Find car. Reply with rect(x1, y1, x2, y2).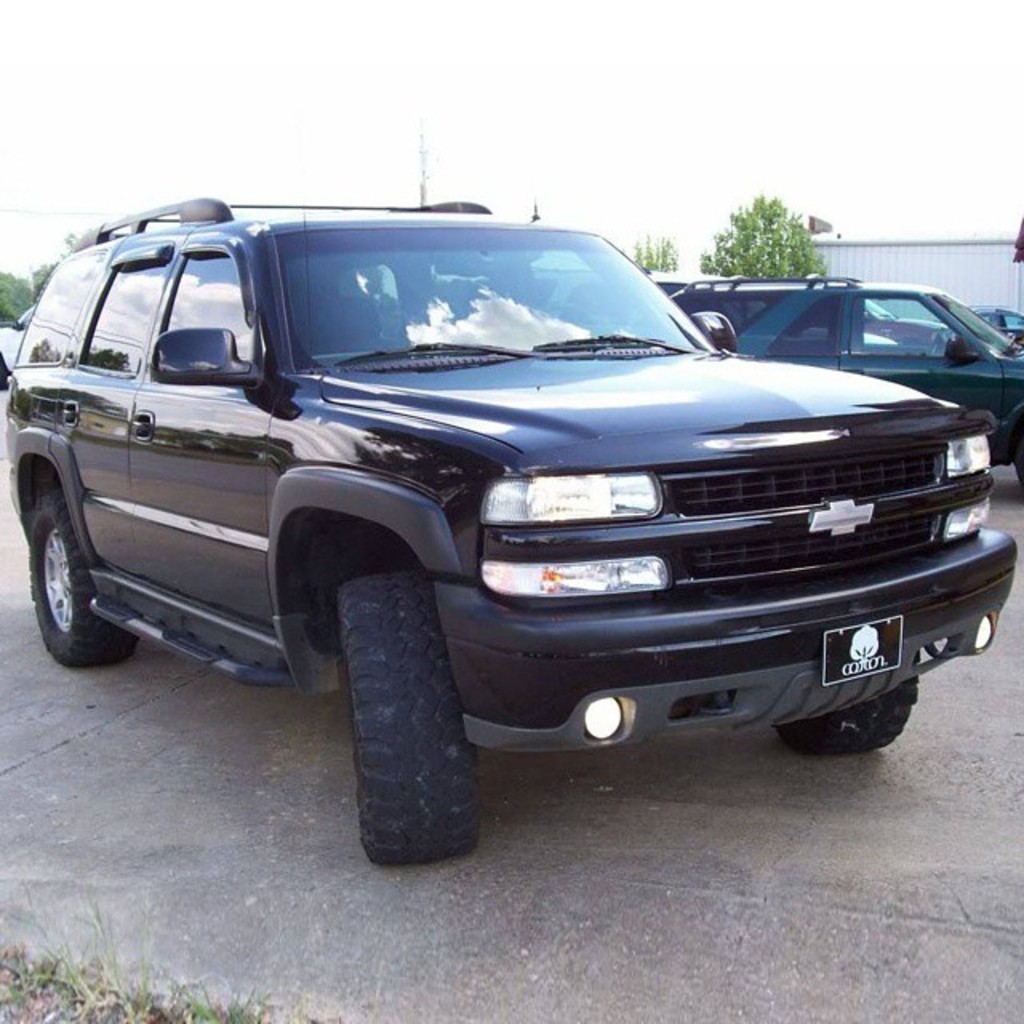
rect(0, 301, 38, 390).
